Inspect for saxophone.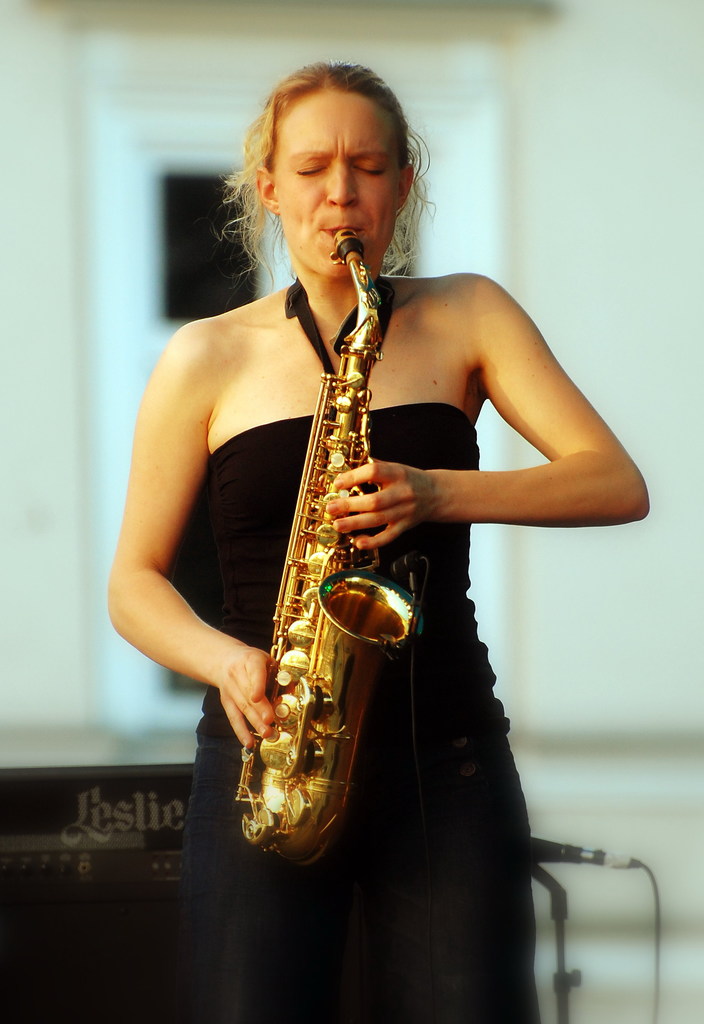
Inspection: x1=235, y1=222, x2=423, y2=865.
